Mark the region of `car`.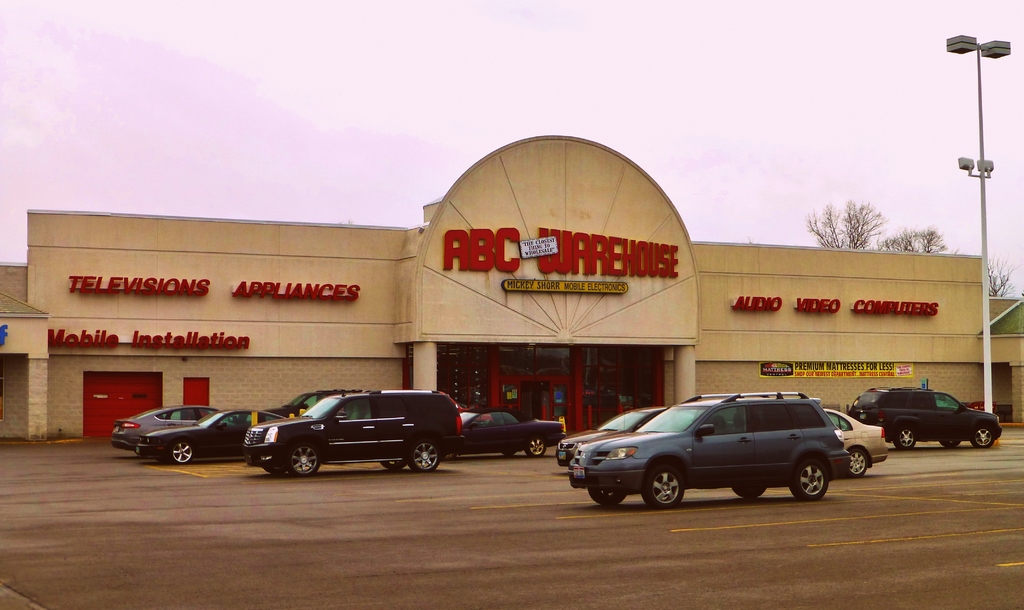
Region: bbox(552, 397, 873, 510).
